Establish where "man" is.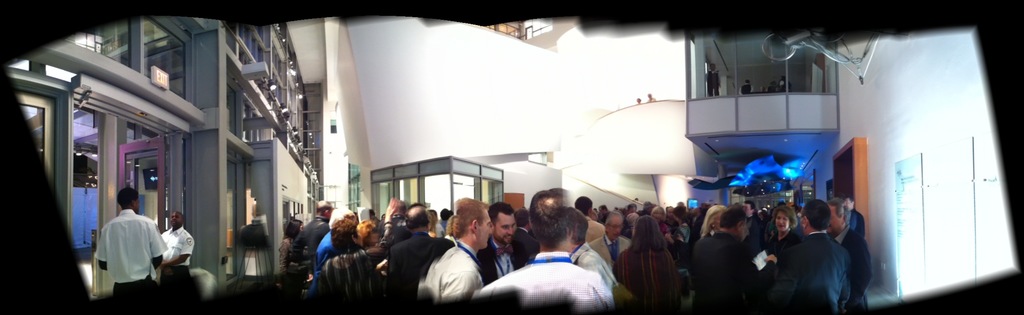
Established at [left=740, top=80, right=753, bottom=92].
